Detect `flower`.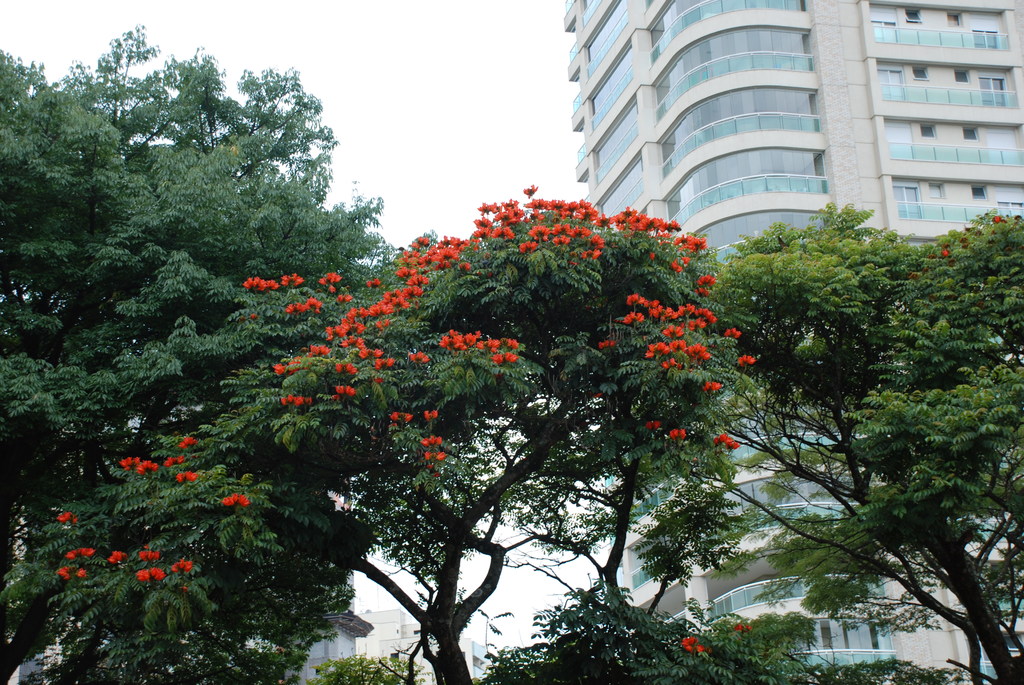
Detected at [x1=407, y1=349, x2=428, y2=367].
